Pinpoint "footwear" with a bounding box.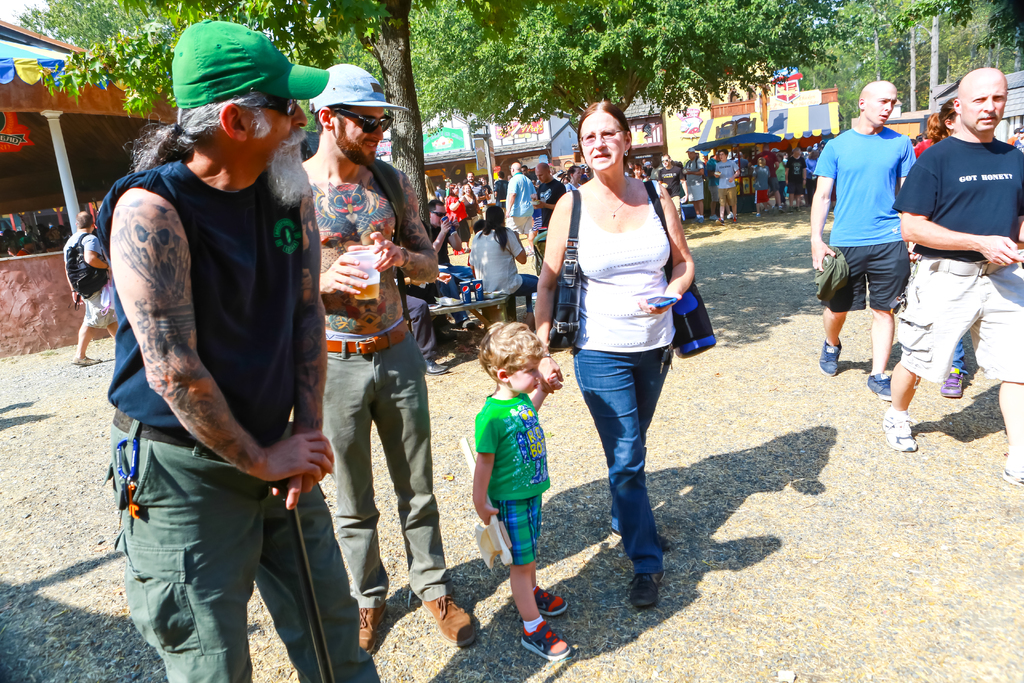
box(865, 374, 893, 398).
